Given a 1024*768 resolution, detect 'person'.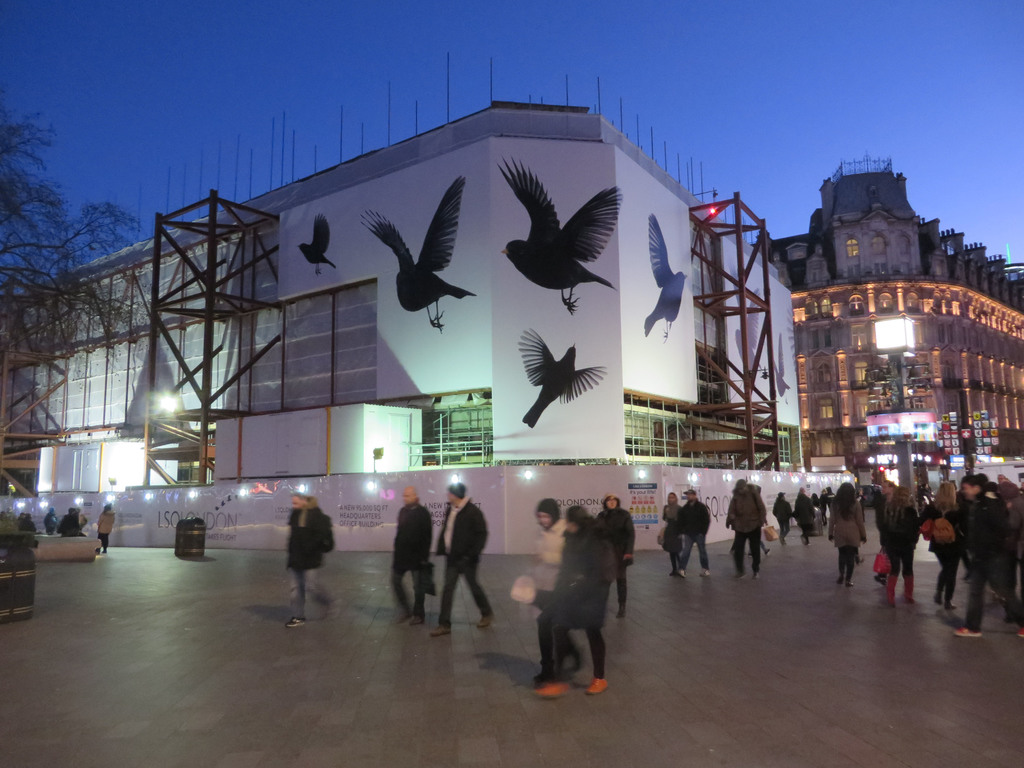
Rect(523, 498, 609, 700).
